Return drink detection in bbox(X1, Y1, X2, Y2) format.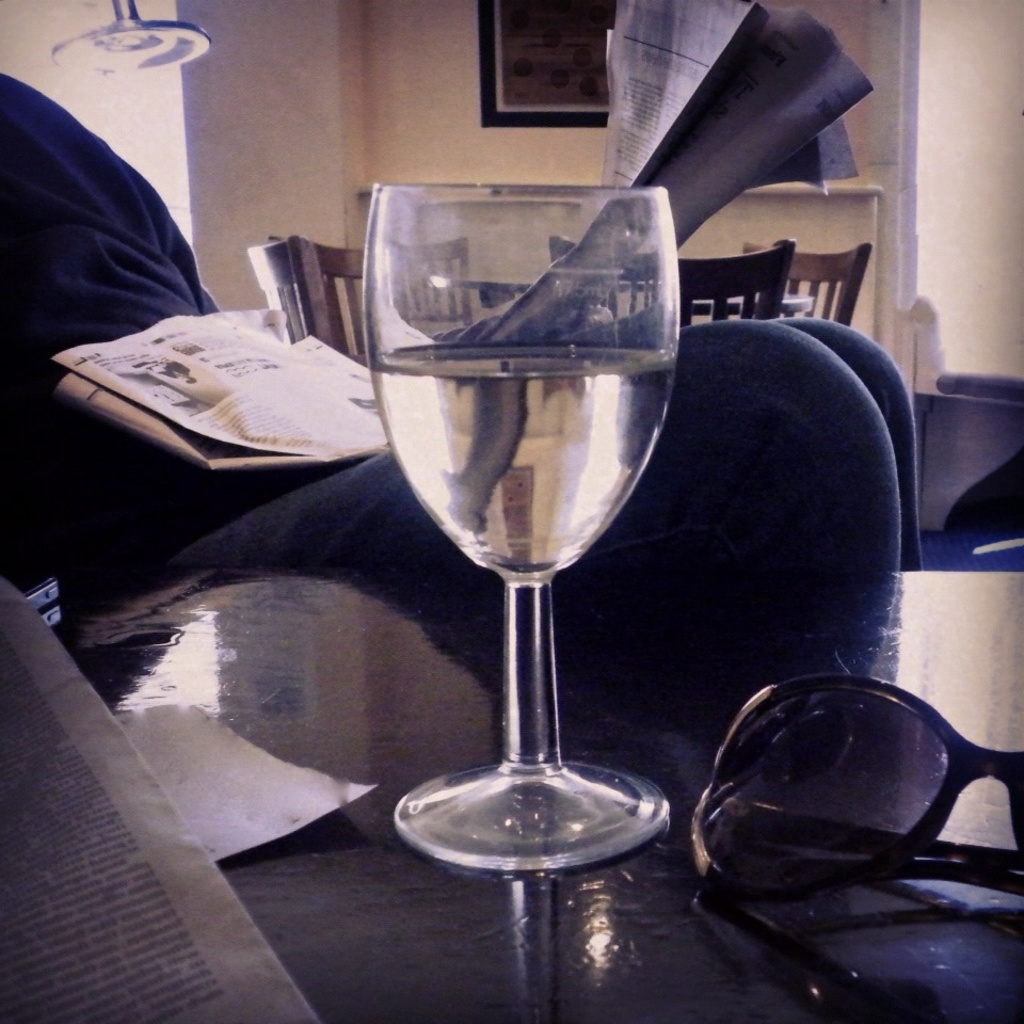
bbox(365, 341, 677, 590).
